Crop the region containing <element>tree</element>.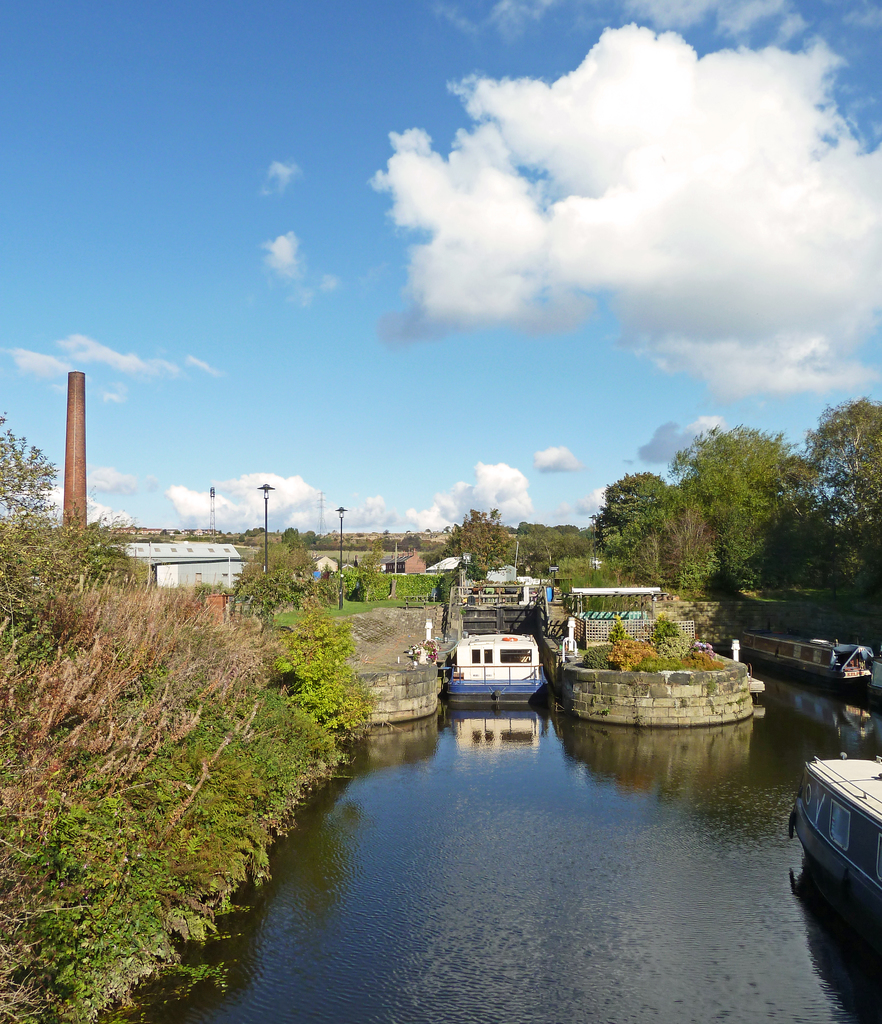
Crop region: locate(790, 393, 881, 559).
